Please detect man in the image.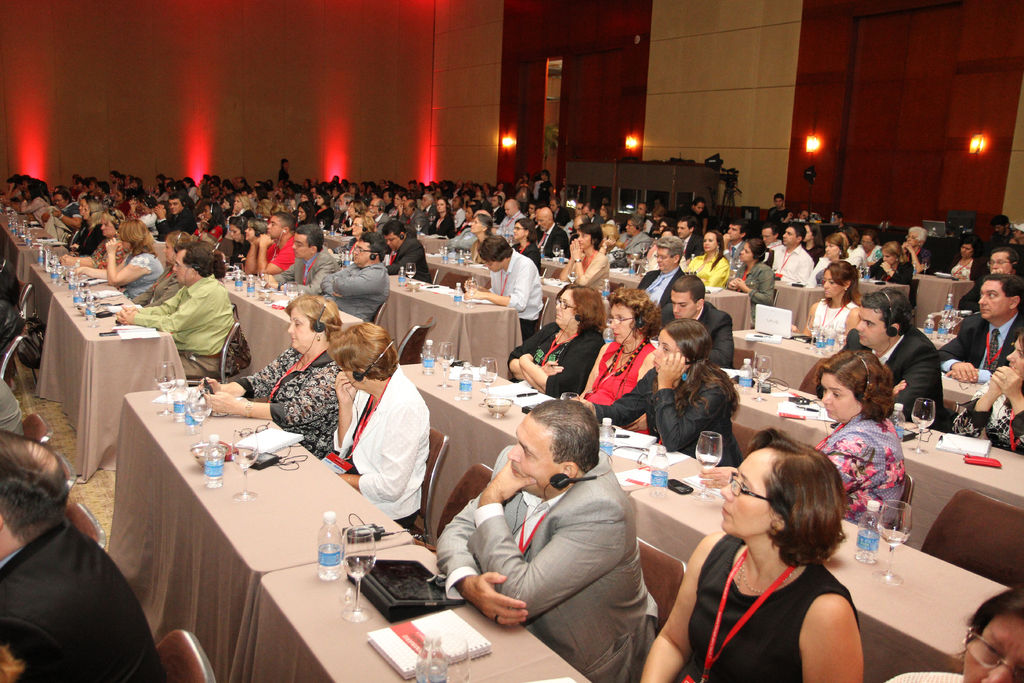
486,203,527,235.
